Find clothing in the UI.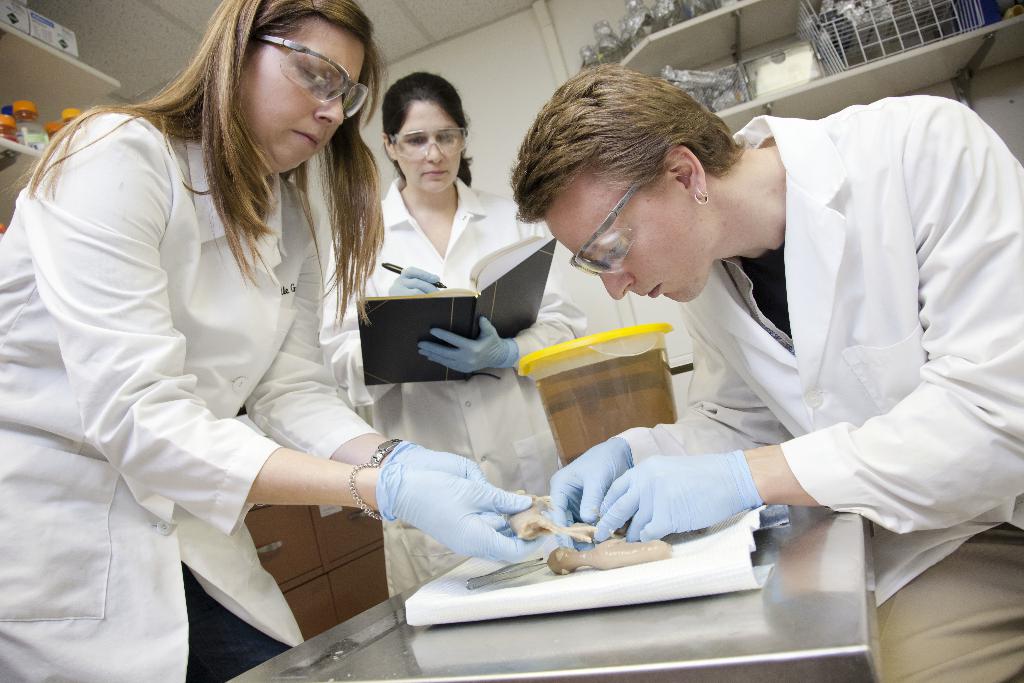
UI element at pyautogui.locateOnScreen(614, 89, 1023, 682).
